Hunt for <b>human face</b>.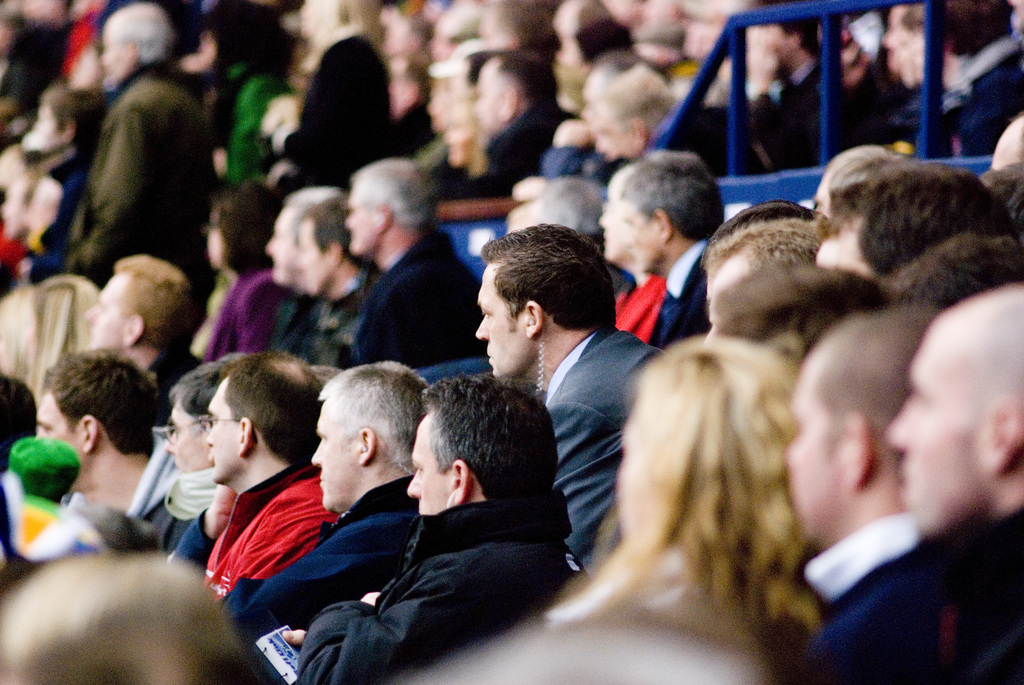
Hunted down at {"left": 627, "top": 209, "right": 669, "bottom": 270}.
